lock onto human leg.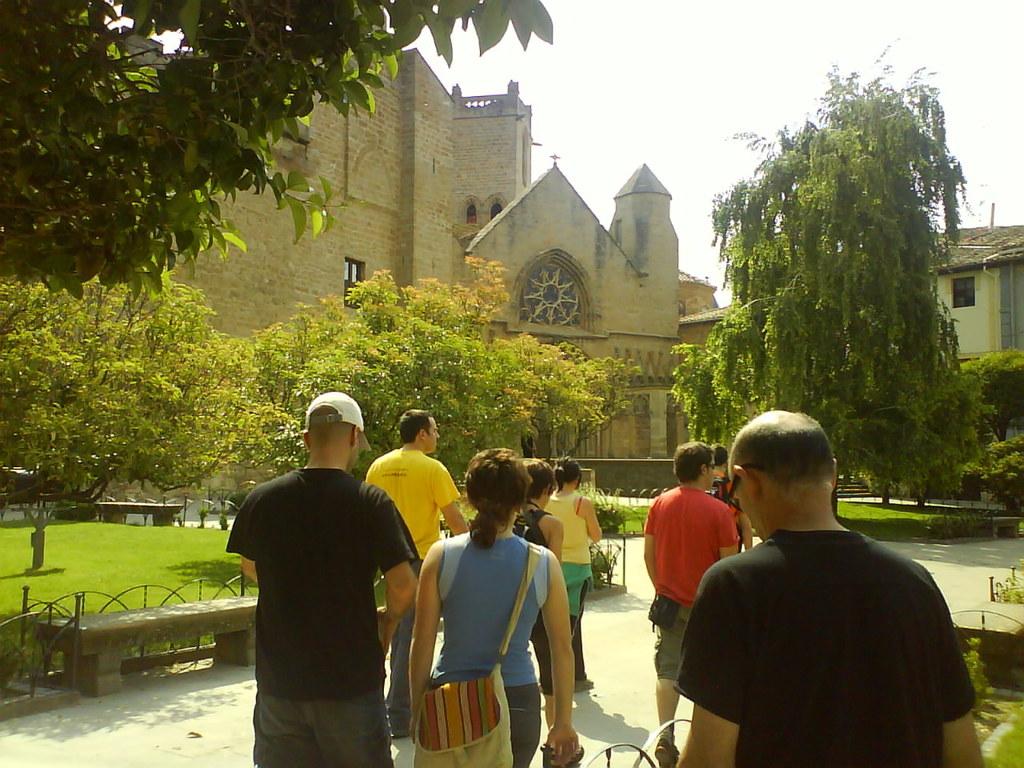
Locked: Rect(535, 626, 555, 690).
